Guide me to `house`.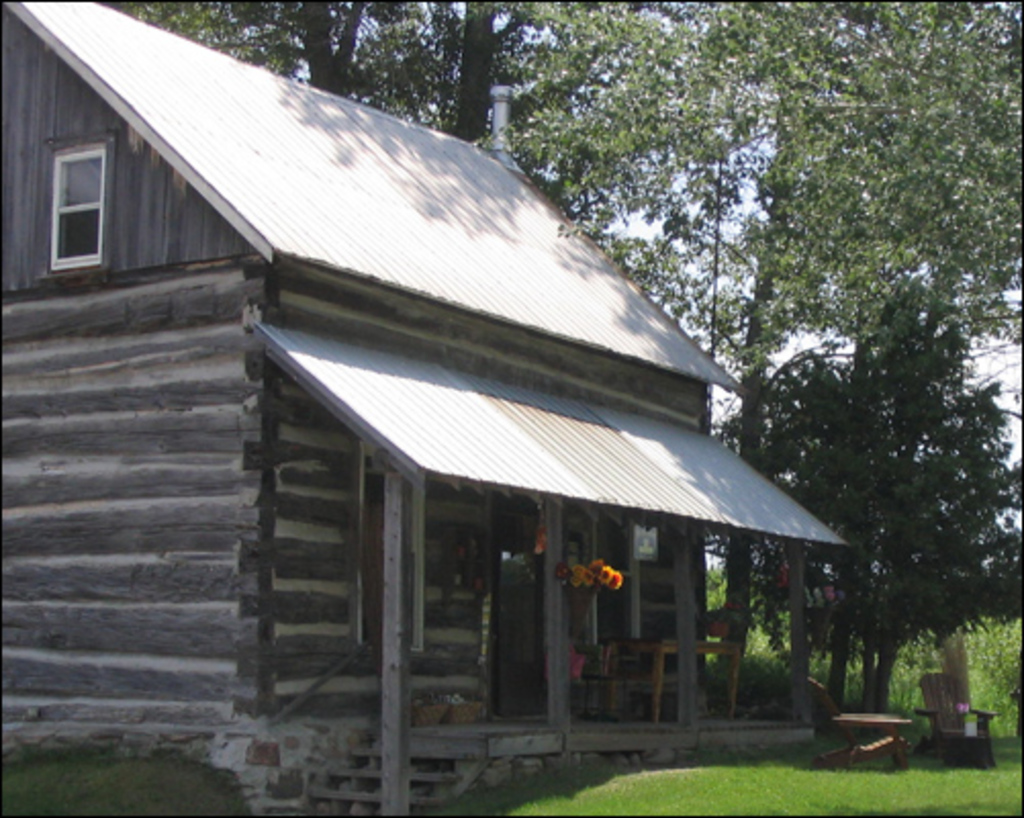
Guidance: {"left": 0, "top": 0, "right": 854, "bottom": 816}.
